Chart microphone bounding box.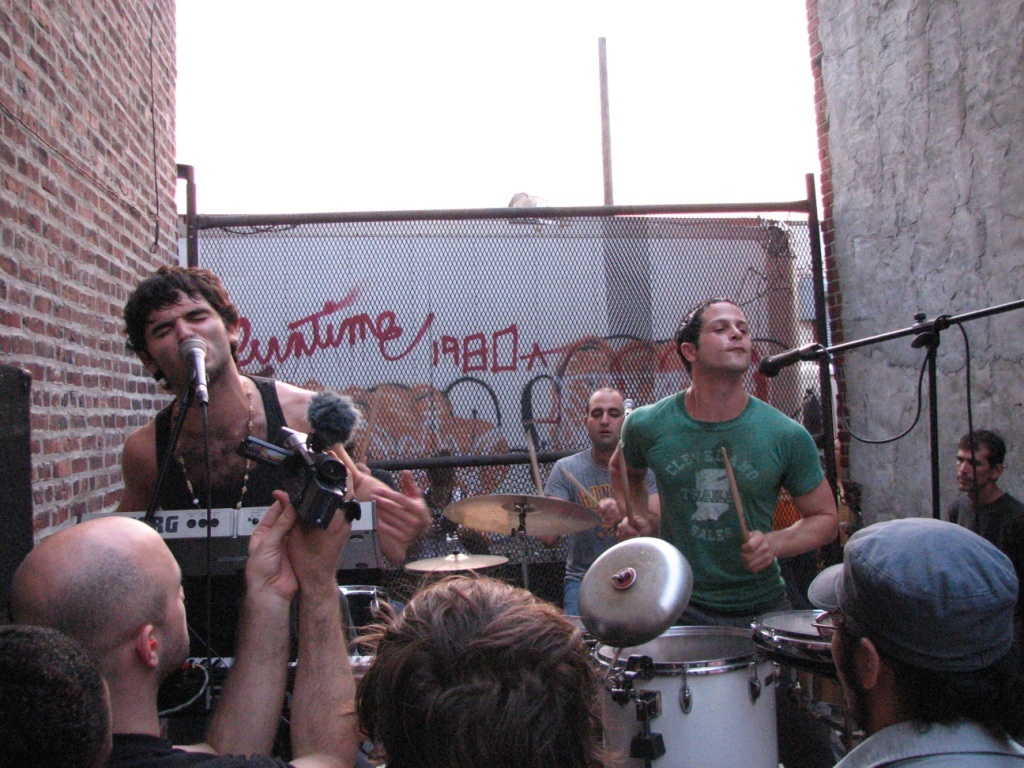
Charted: 621/400/644/420.
